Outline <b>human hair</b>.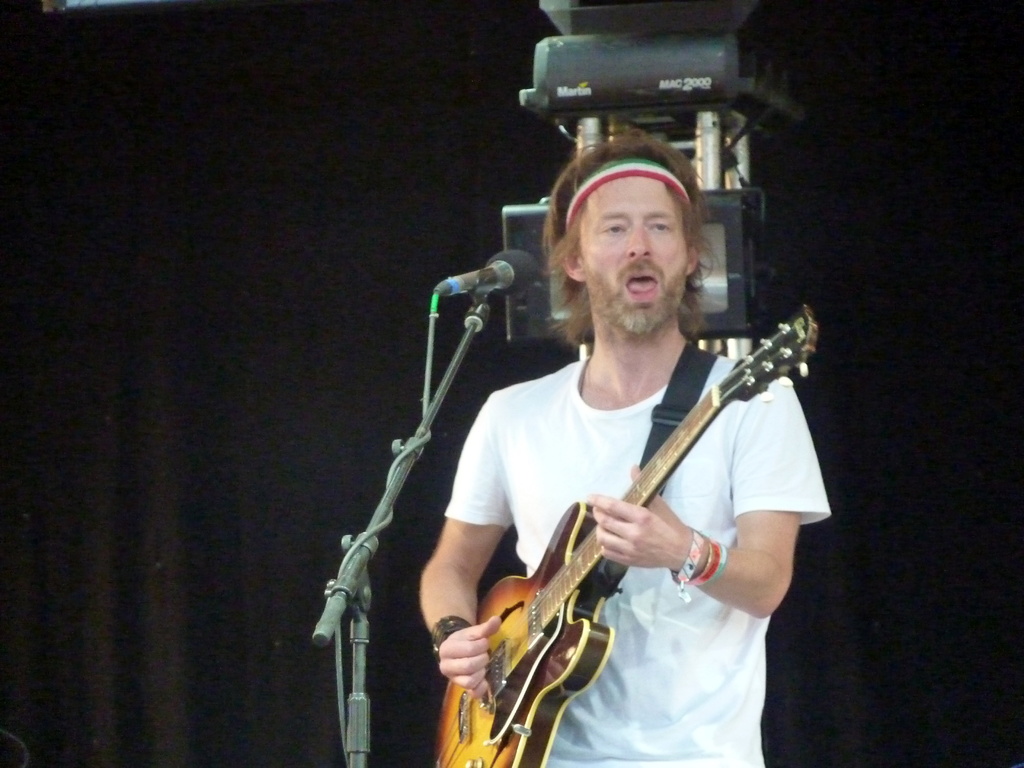
Outline: {"x1": 550, "y1": 124, "x2": 724, "y2": 356}.
